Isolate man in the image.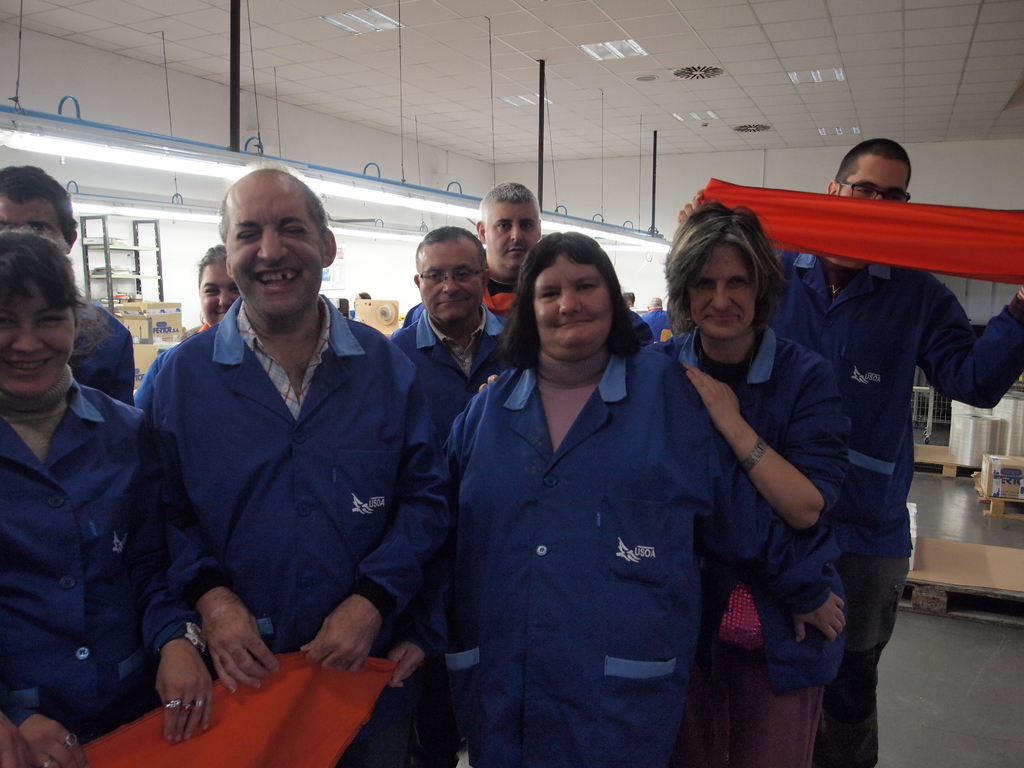
Isolated region: box=[623, 291, 642, 314].
